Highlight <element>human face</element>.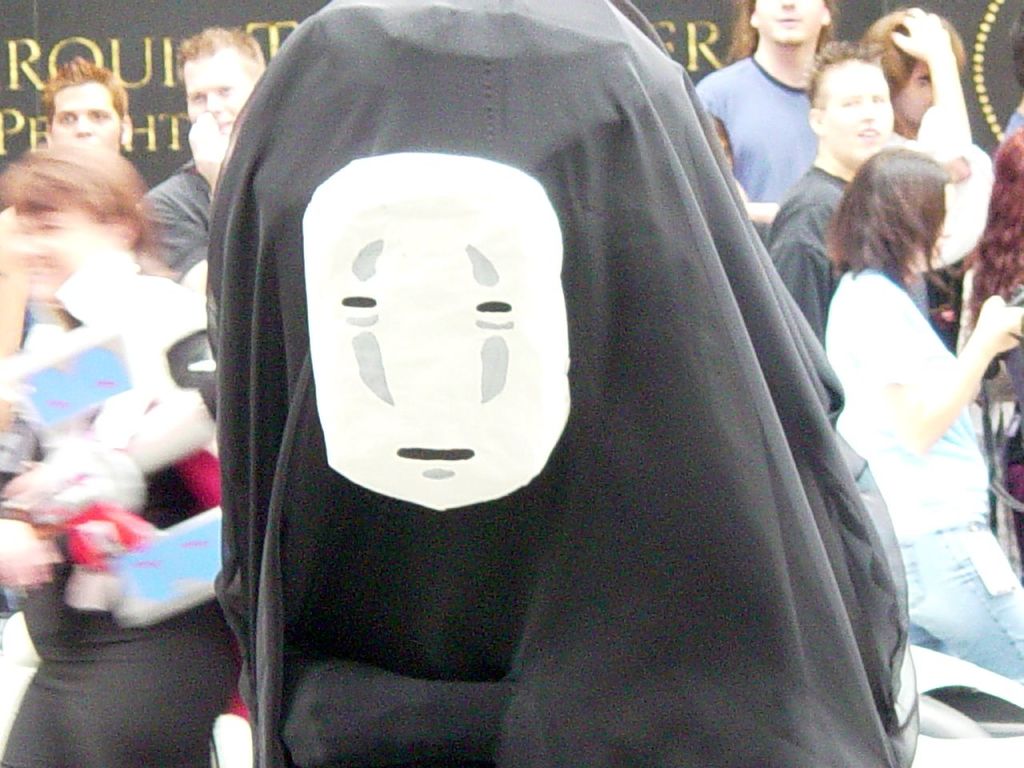
Highlighted region: [49,78,123,160].
